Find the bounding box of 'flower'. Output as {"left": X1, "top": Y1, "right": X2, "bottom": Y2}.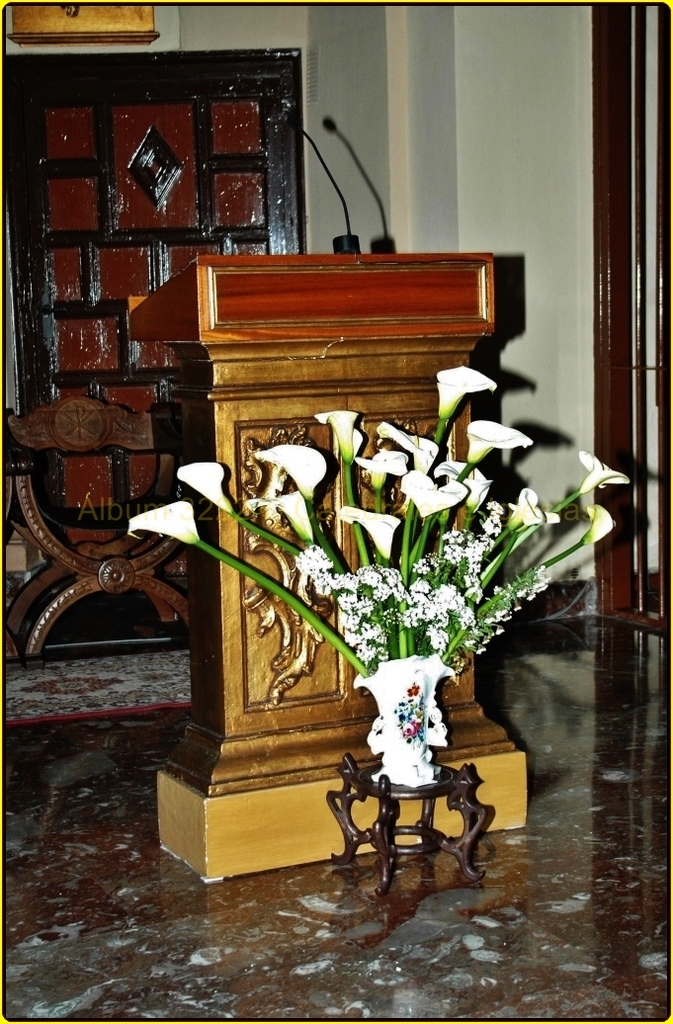
{"left": 354, "top": 558, "right": 406, "bottom": 617}.
